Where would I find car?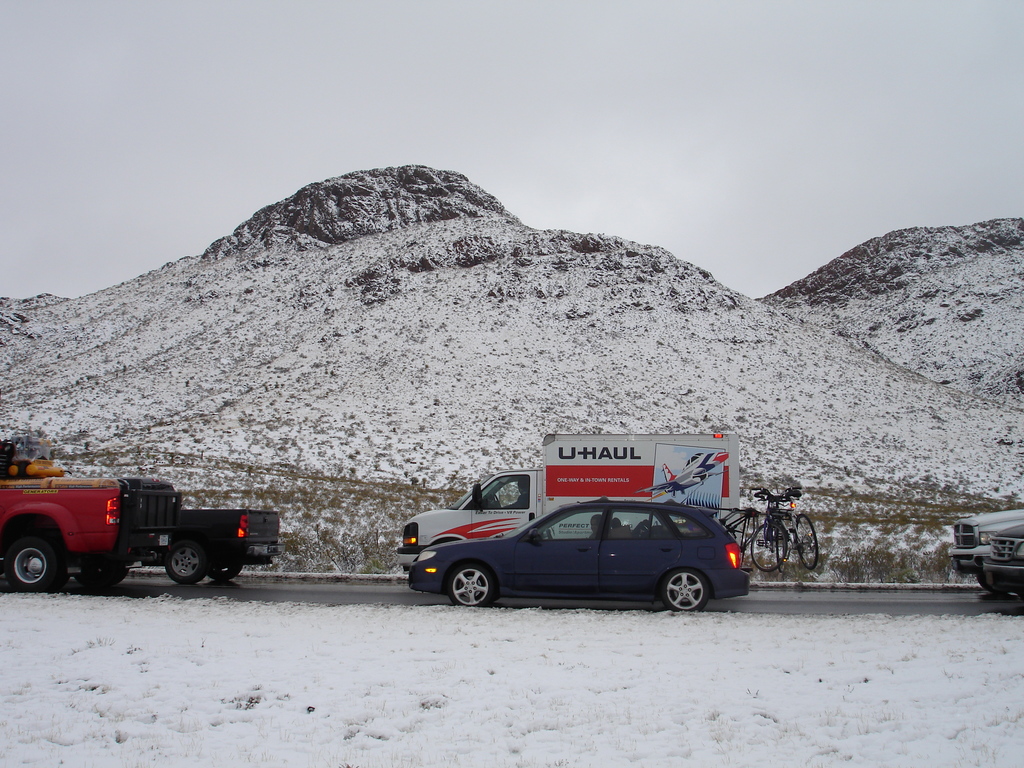
At [939,513,1023,587].
